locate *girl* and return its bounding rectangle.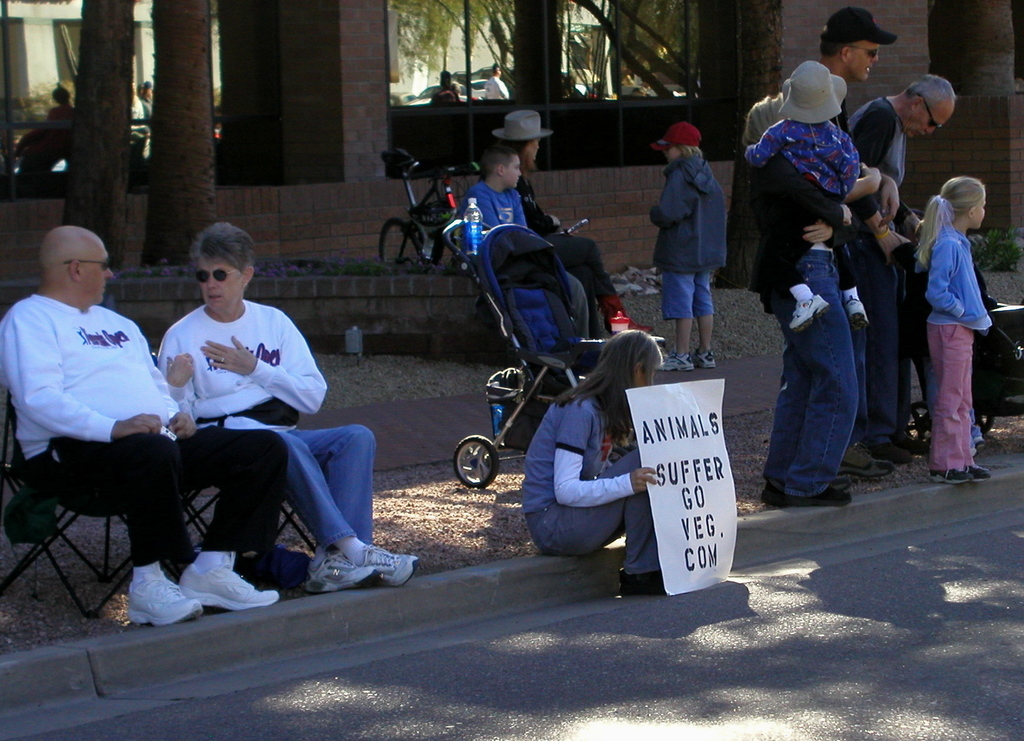
locate(913, 177, 993, 481).
